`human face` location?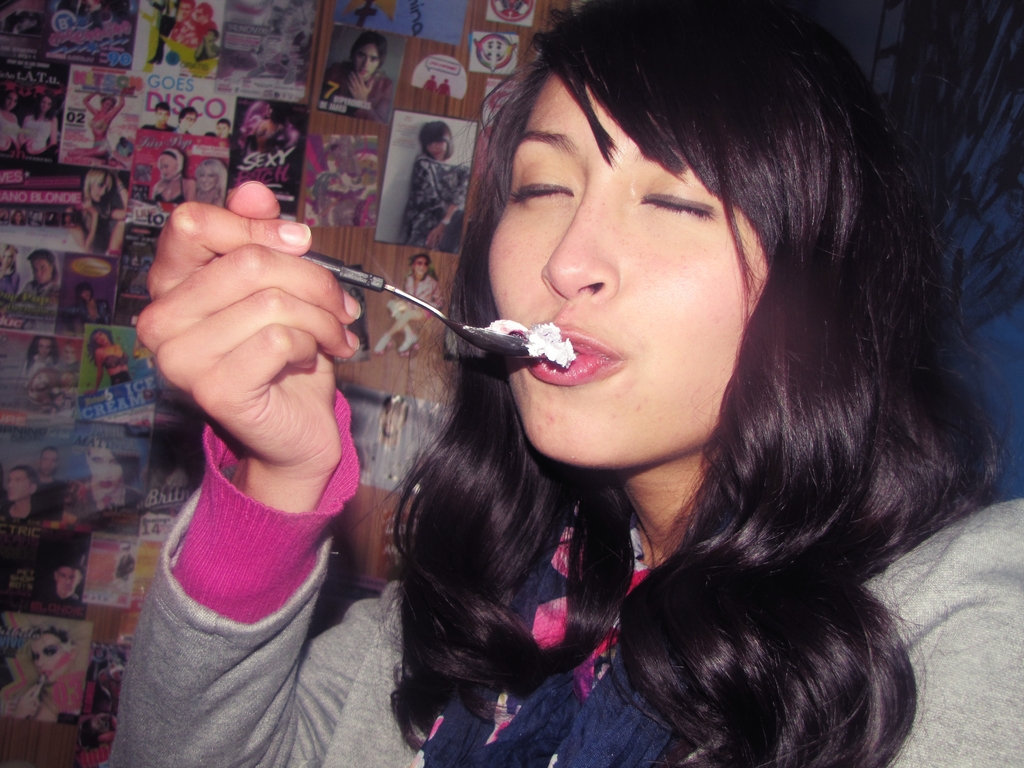
region(58, 567, 80, 596)
